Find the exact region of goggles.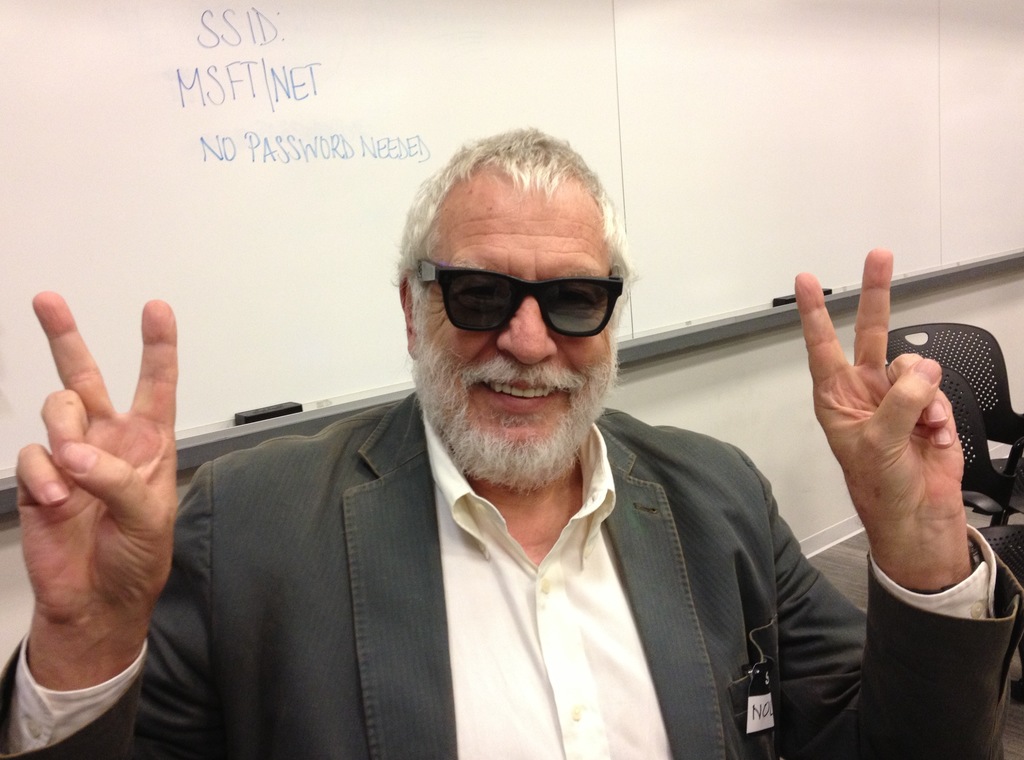
Exact region: BBox(407, 244, 638, 339).
